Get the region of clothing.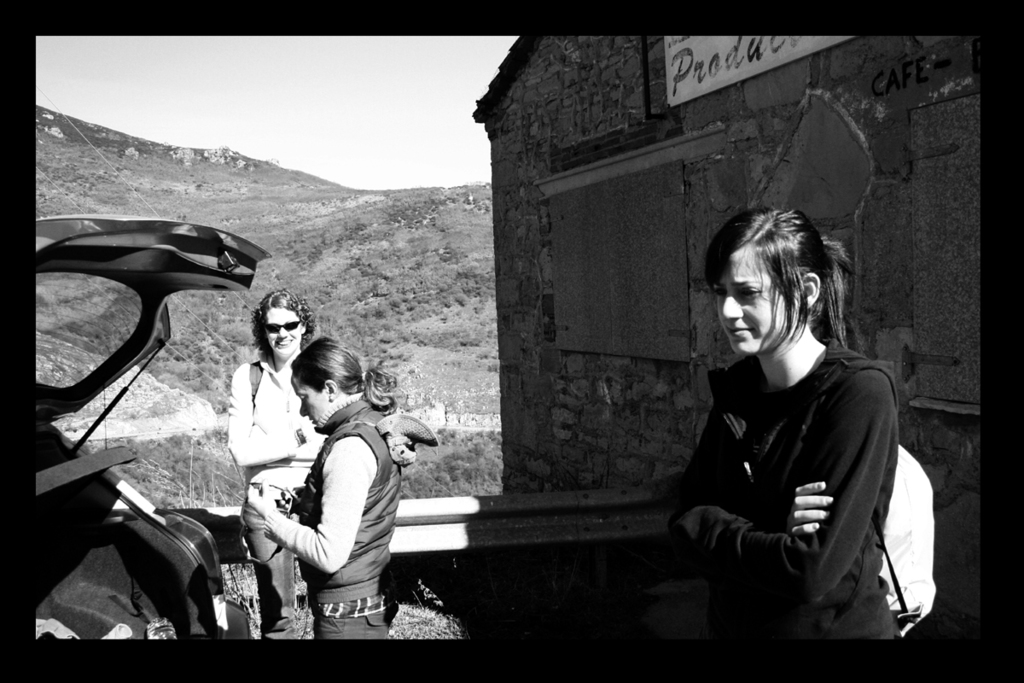
left=261, top=385, right=412, bottom=635.
